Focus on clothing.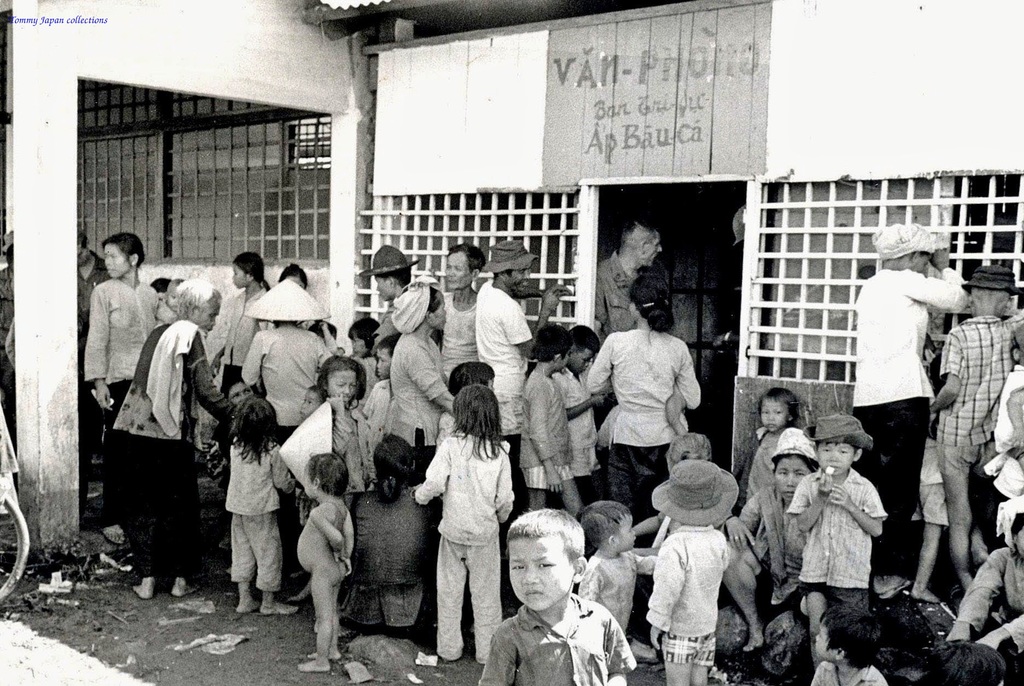
Focused at box(804, 650, 897, 685).
